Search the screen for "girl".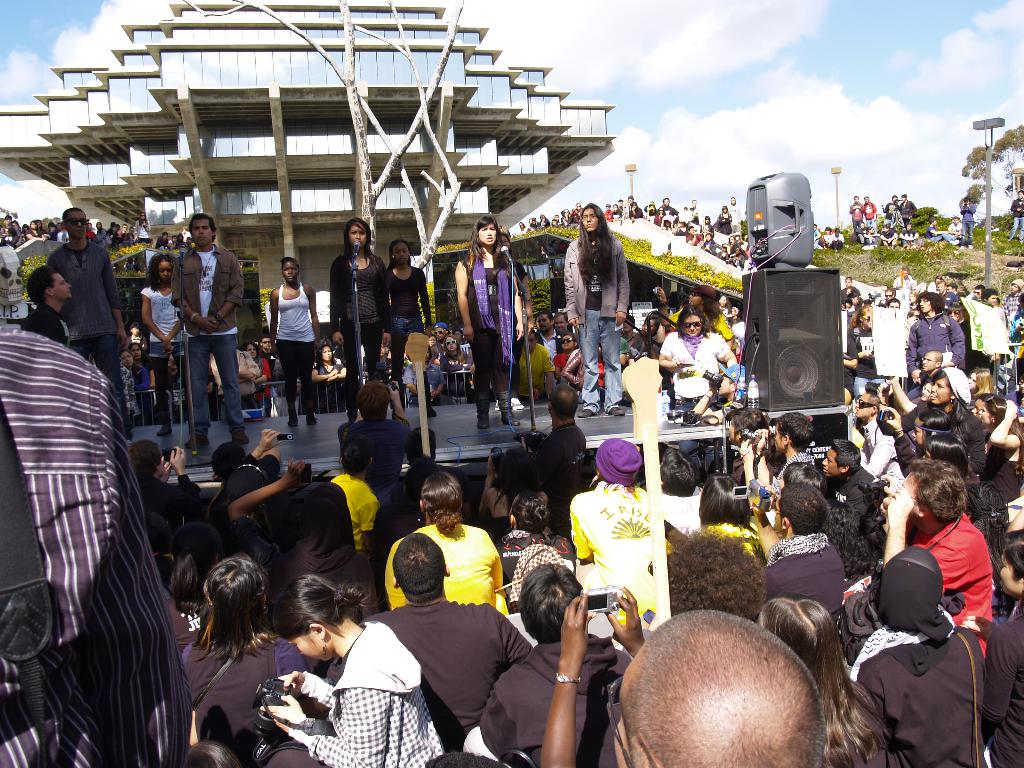
Found at rect(385, 238, 435, 415).
